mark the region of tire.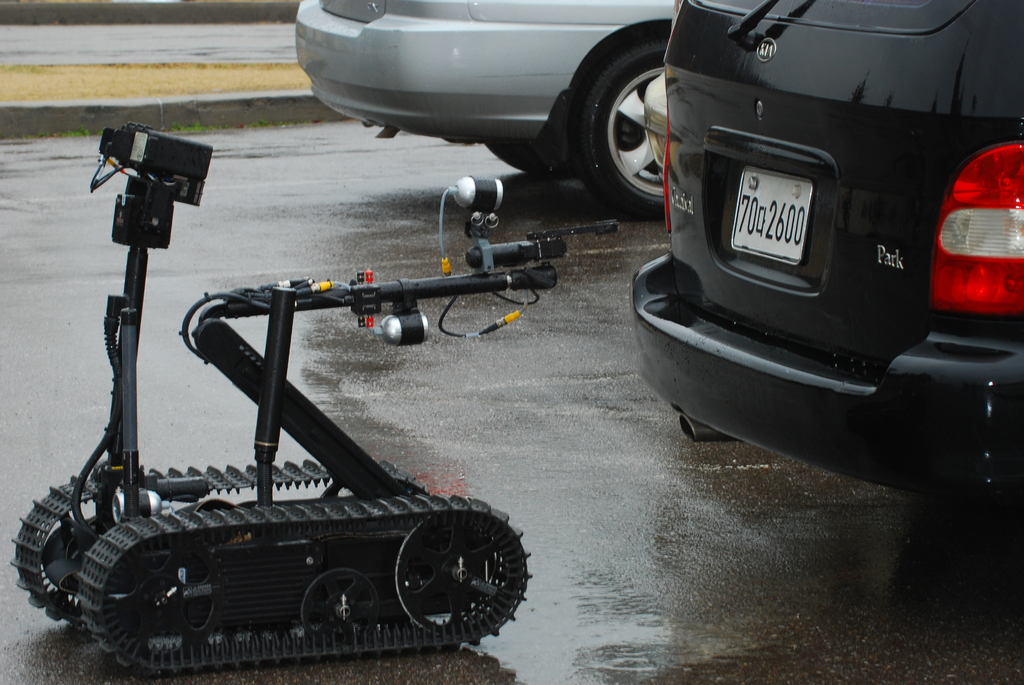
Region: [571, 16, 694, 215].
